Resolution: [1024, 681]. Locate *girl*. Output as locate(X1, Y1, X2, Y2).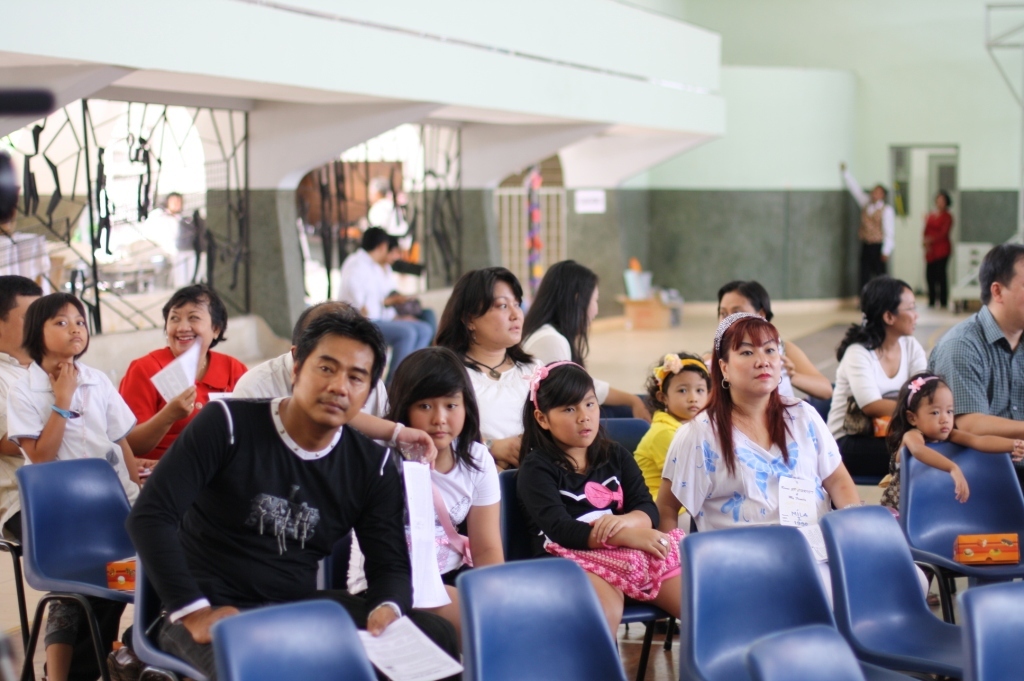
locate(634, 351, 712, 504).
